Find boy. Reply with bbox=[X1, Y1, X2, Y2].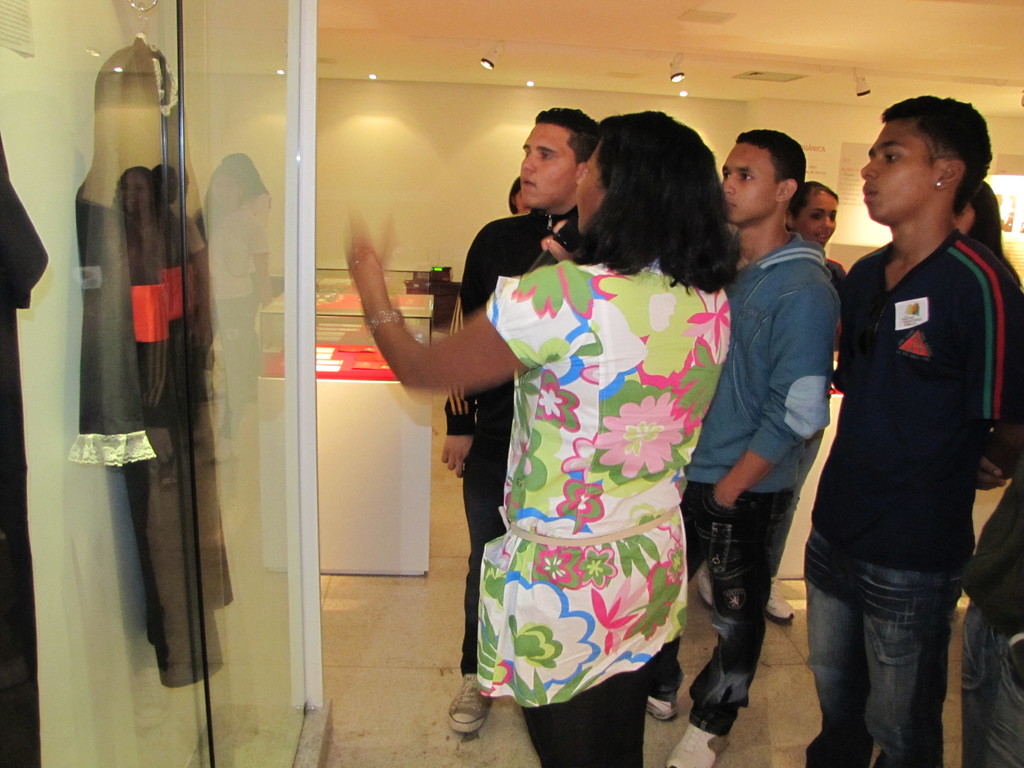
bbox=[808, 100, 1023, 767].
